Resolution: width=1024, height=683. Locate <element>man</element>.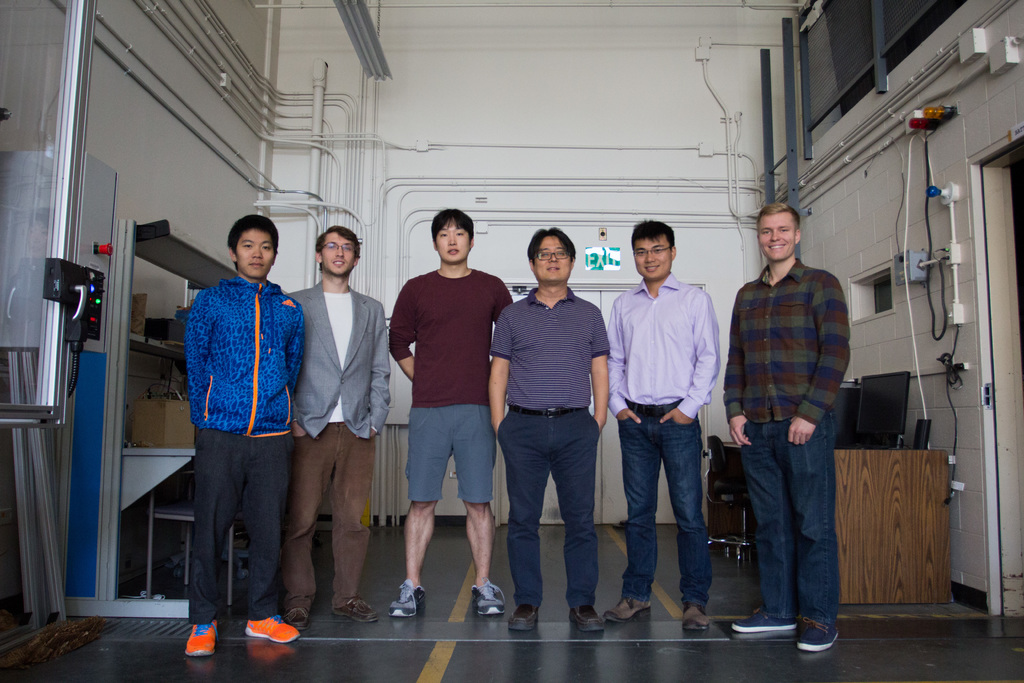
[721,197,865,653].
